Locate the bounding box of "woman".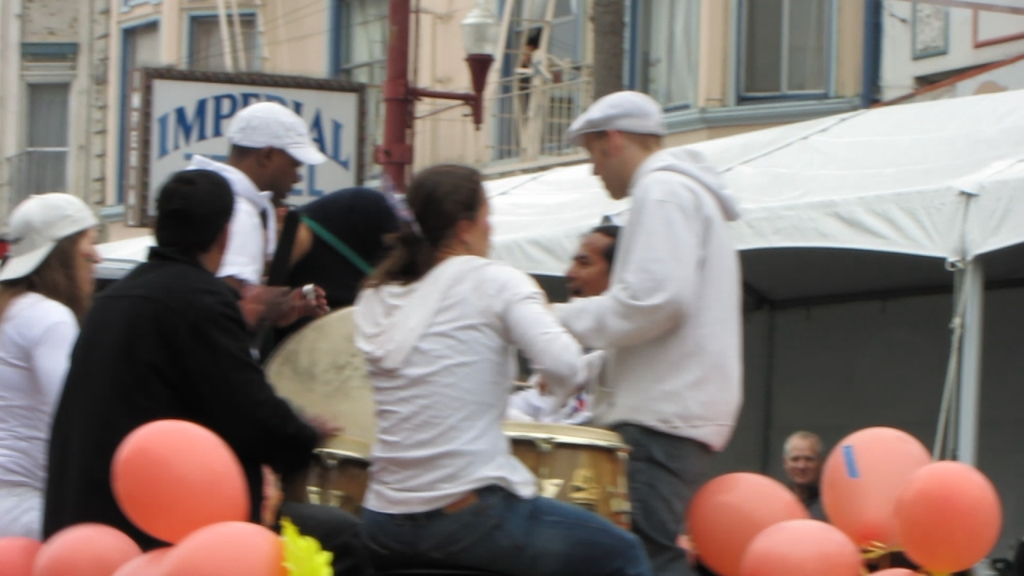
Bounding box: <bbox>350, 163, 659, 575</bbox>.
